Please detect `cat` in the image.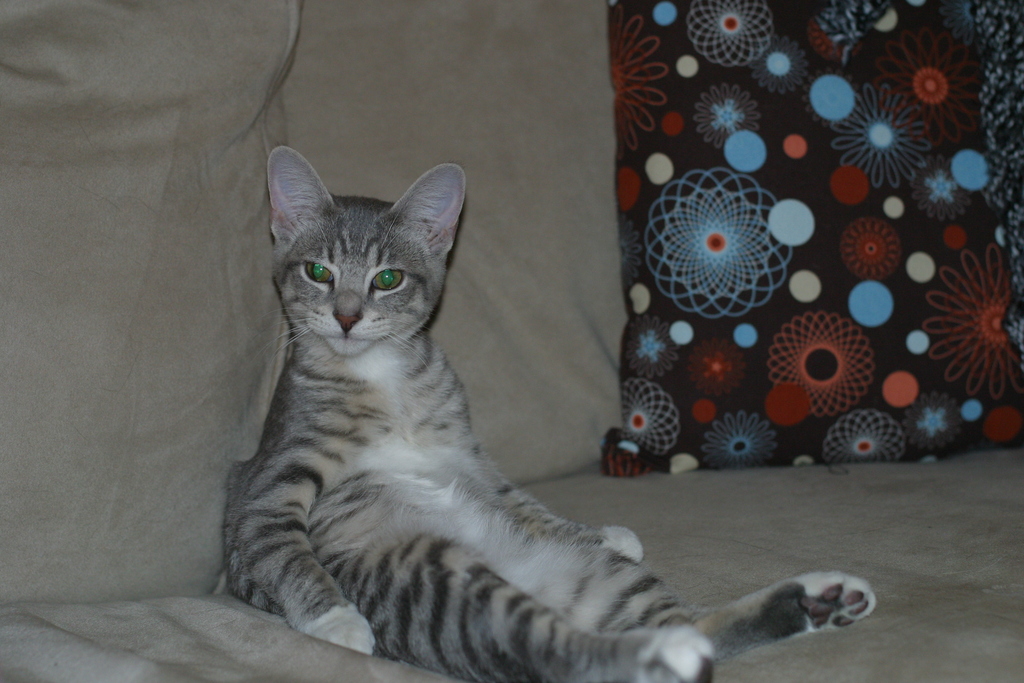
[left=220, top=146, right=876, bottom=682].
